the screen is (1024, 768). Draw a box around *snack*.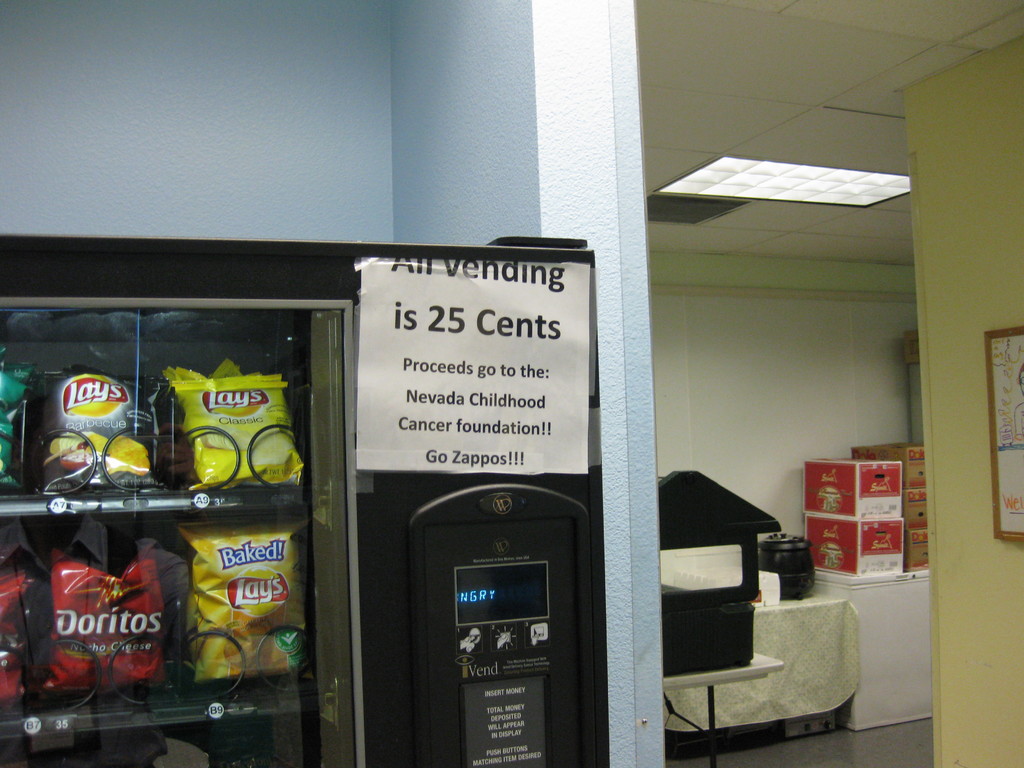
{"x1": 0, "y1": 360, "x2": 33, "y2": 490}.
